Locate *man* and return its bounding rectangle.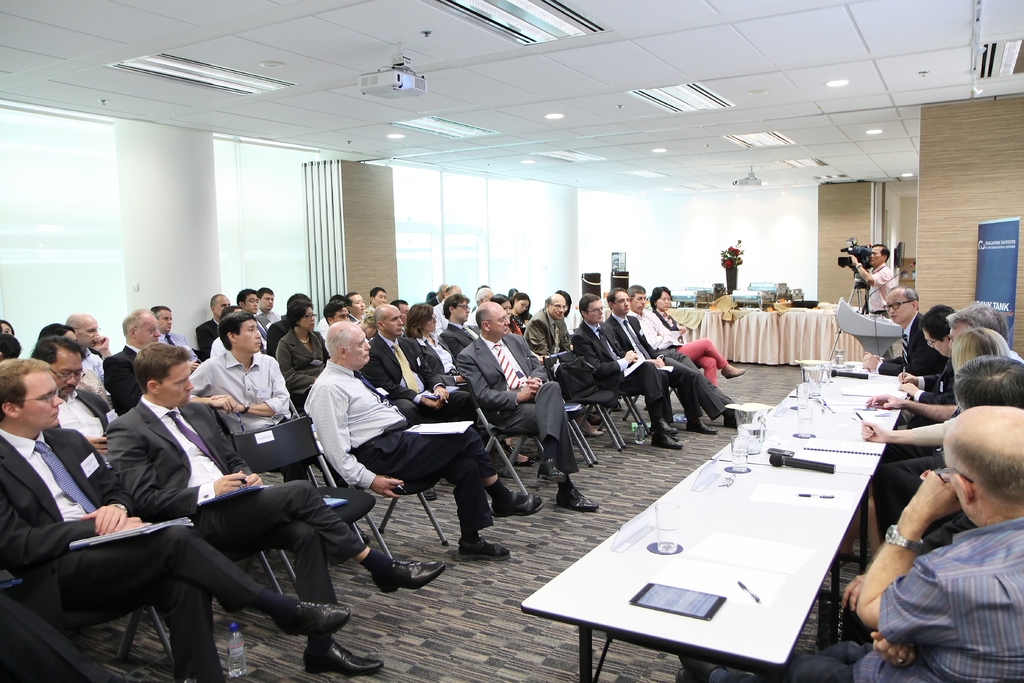
<bbox>276, 292, 314, 327</bbox>.
